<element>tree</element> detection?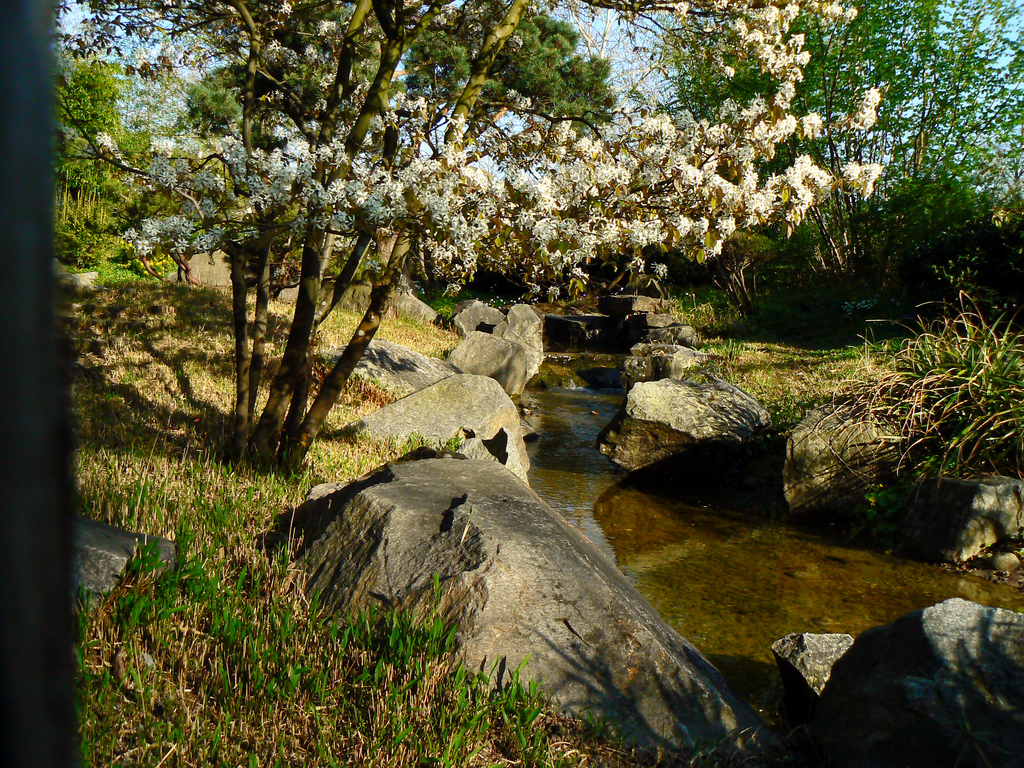
Rect(59, 0, 895, 472)
